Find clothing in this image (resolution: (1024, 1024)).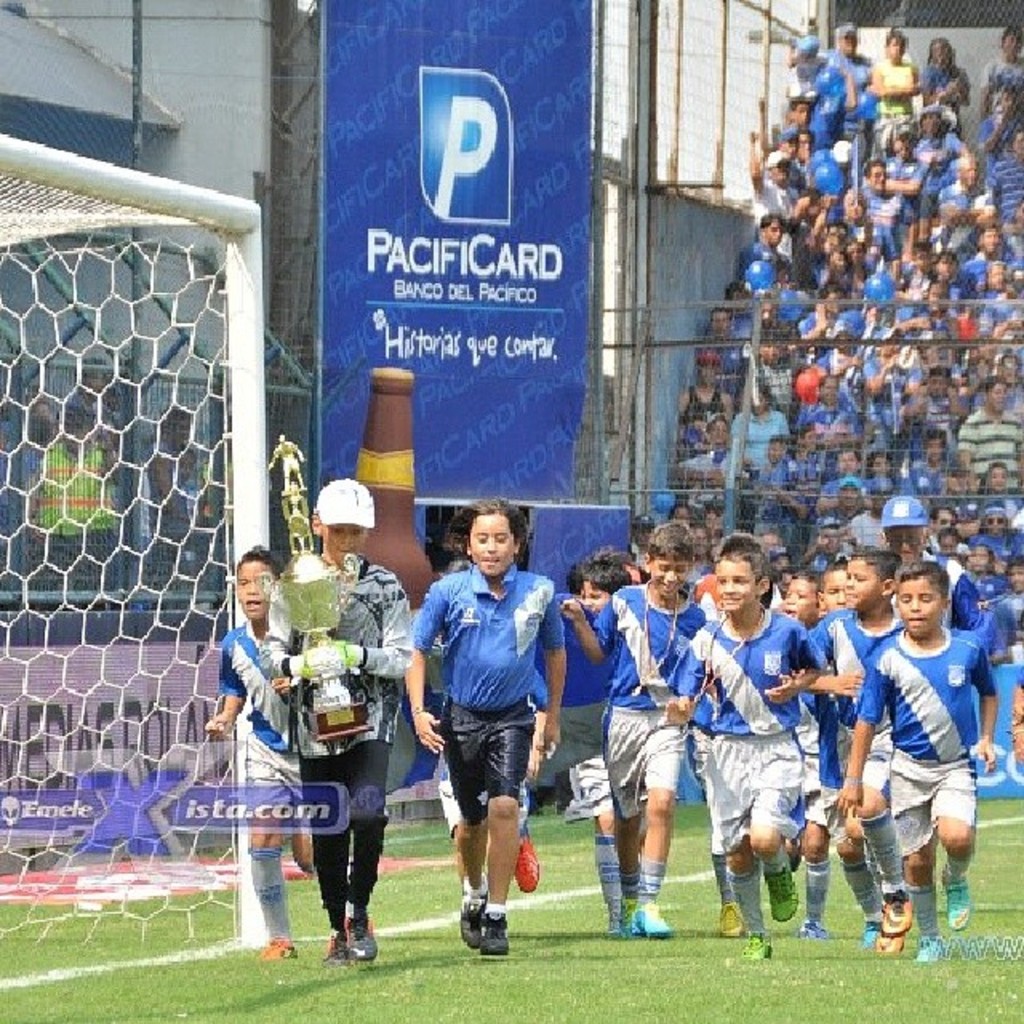
box=[659, 621, 827, 845].
